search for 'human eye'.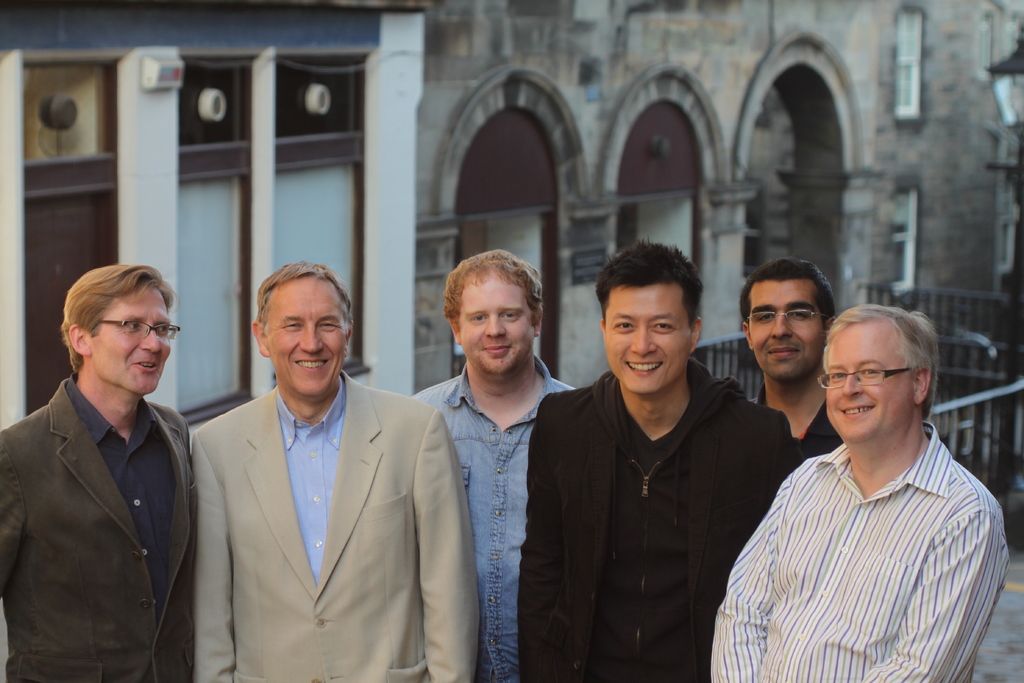
Found at rect(789, 302, 812, 322).
